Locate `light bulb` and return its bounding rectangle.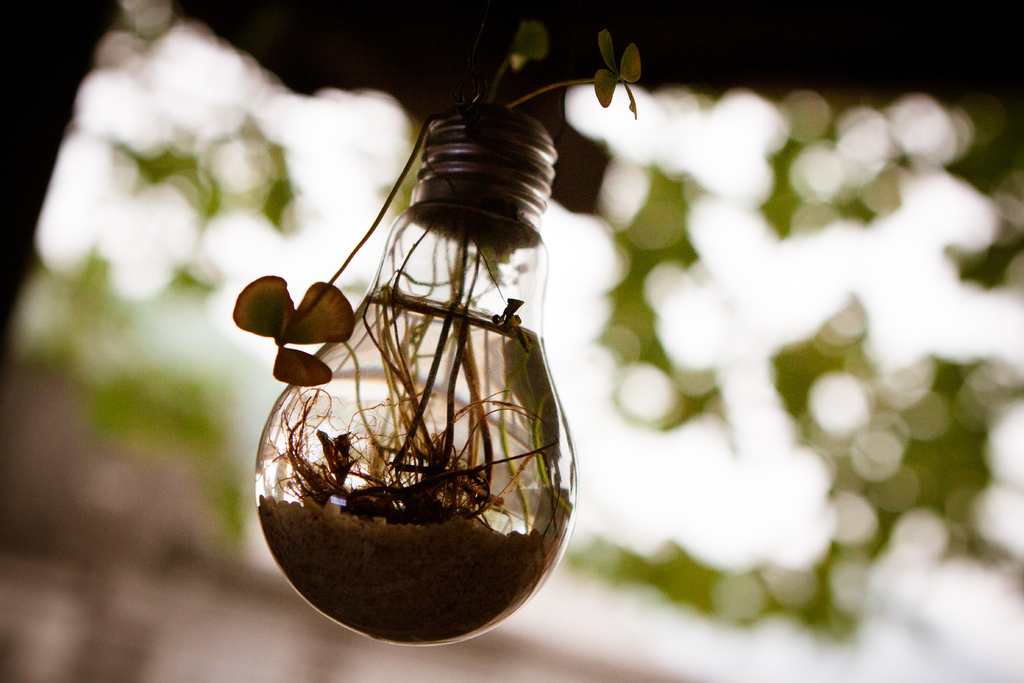
<bbox>255, 92, 575, 644</bbox>.
